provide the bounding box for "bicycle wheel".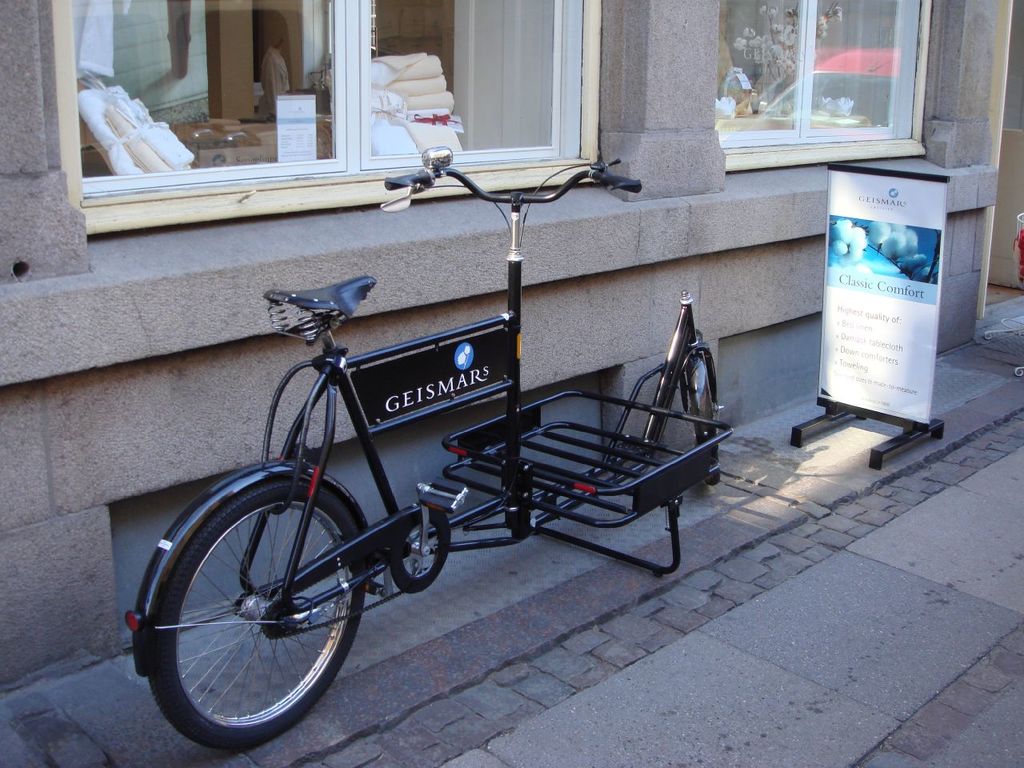
left=132, top=460, right=380, bottom=752.
